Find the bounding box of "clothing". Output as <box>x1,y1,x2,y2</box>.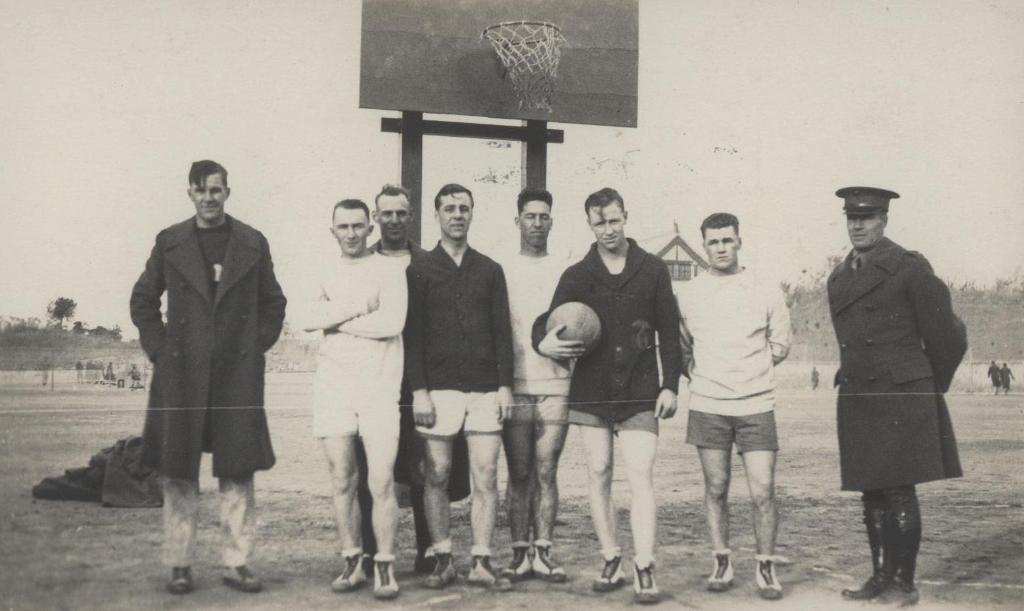
<box>127,210,288,568</box>.
